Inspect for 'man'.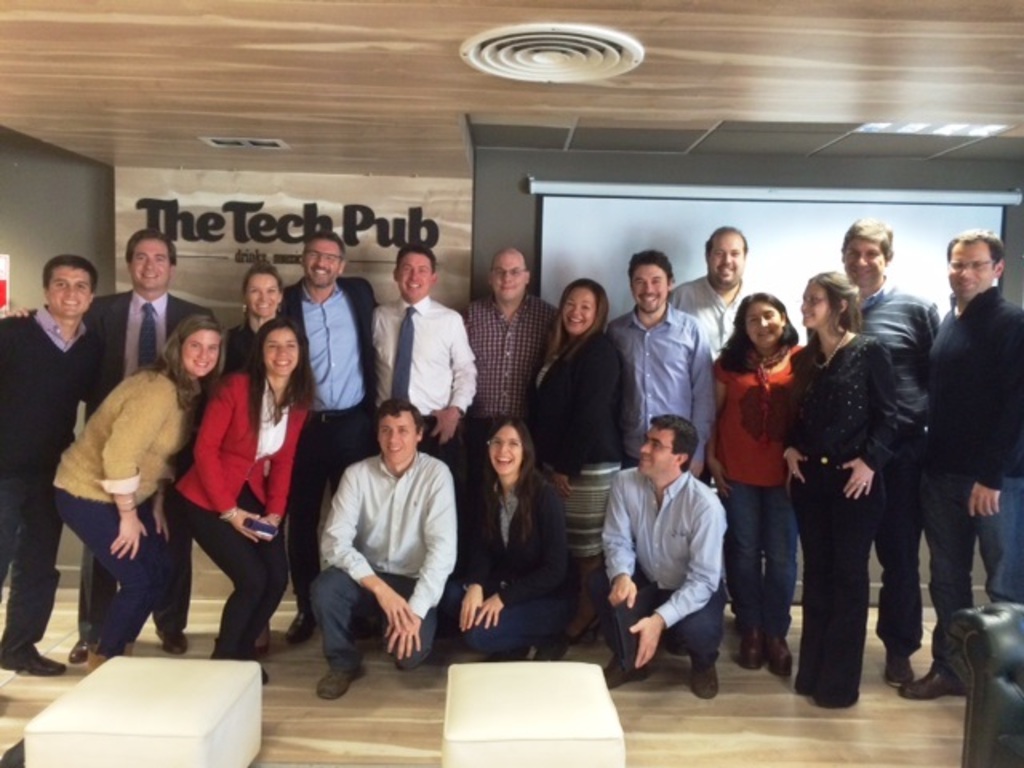
Inspection: box=[603, 414, 726, 699].
